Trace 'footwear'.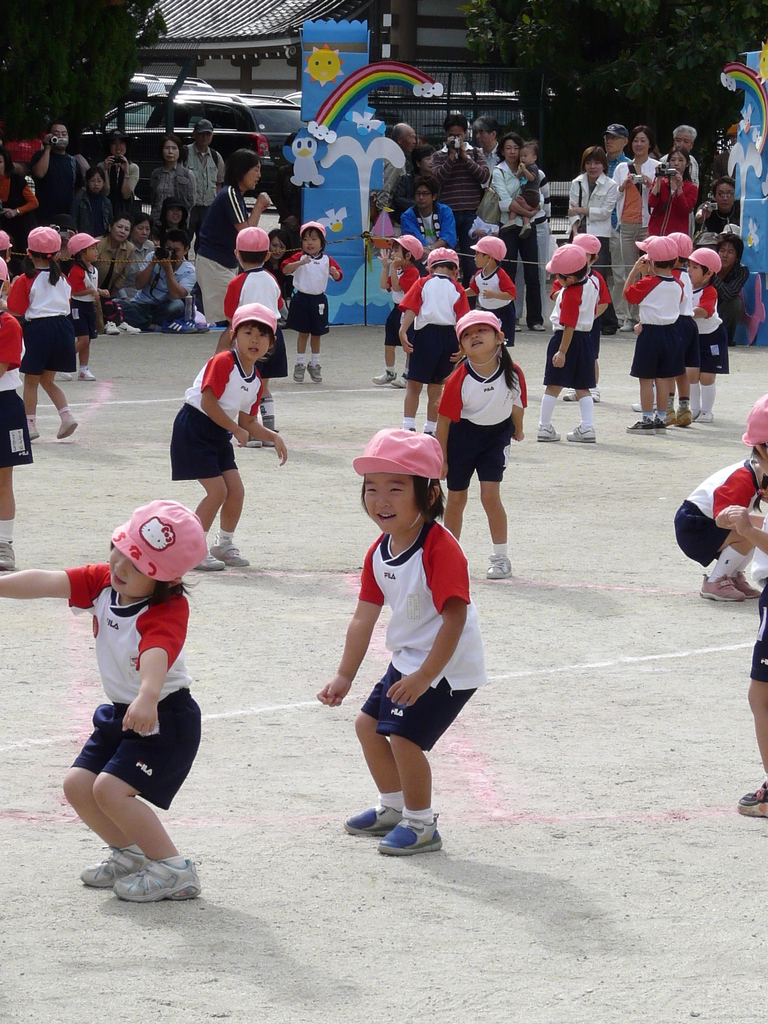
Traced to (349,802,394,835).
